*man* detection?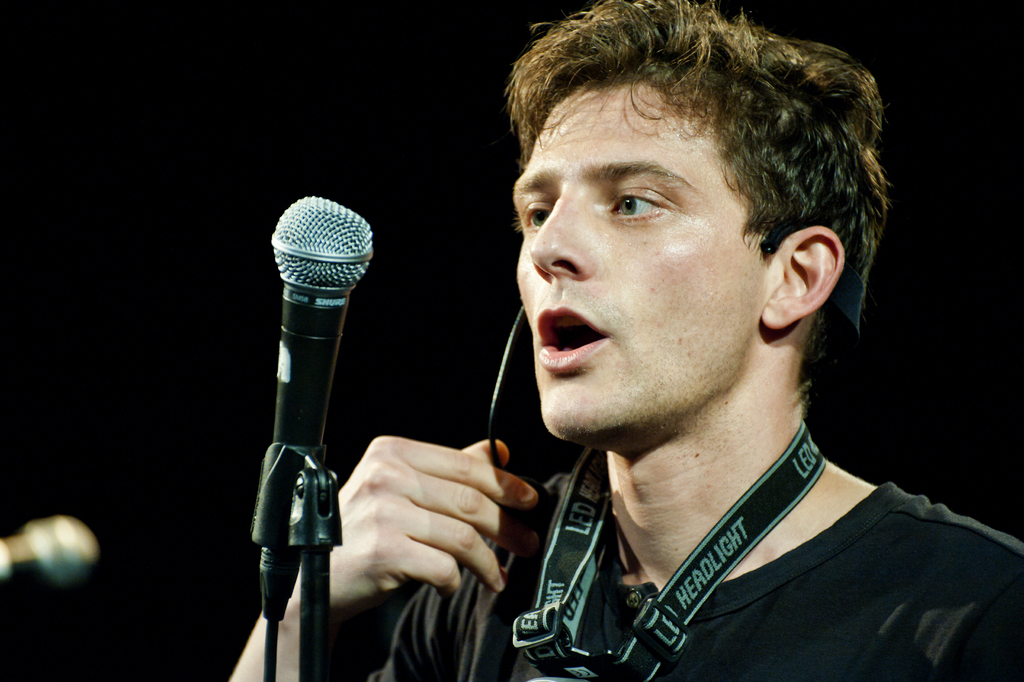
bbox=(374, 20, 1011, 672)
